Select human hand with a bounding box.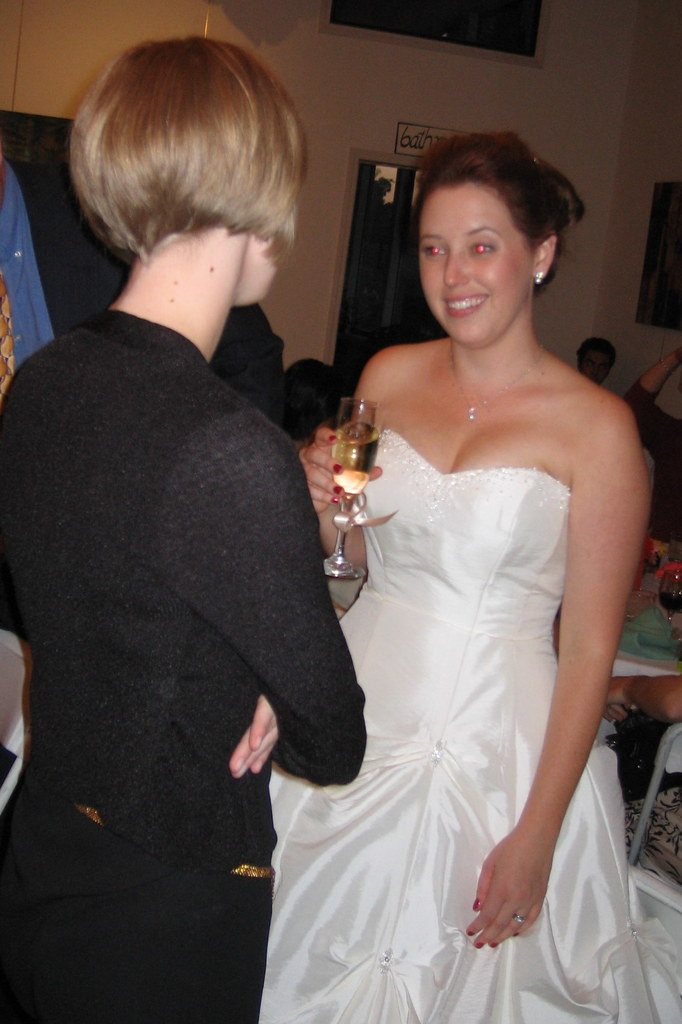
300, 424, 386, 519.
